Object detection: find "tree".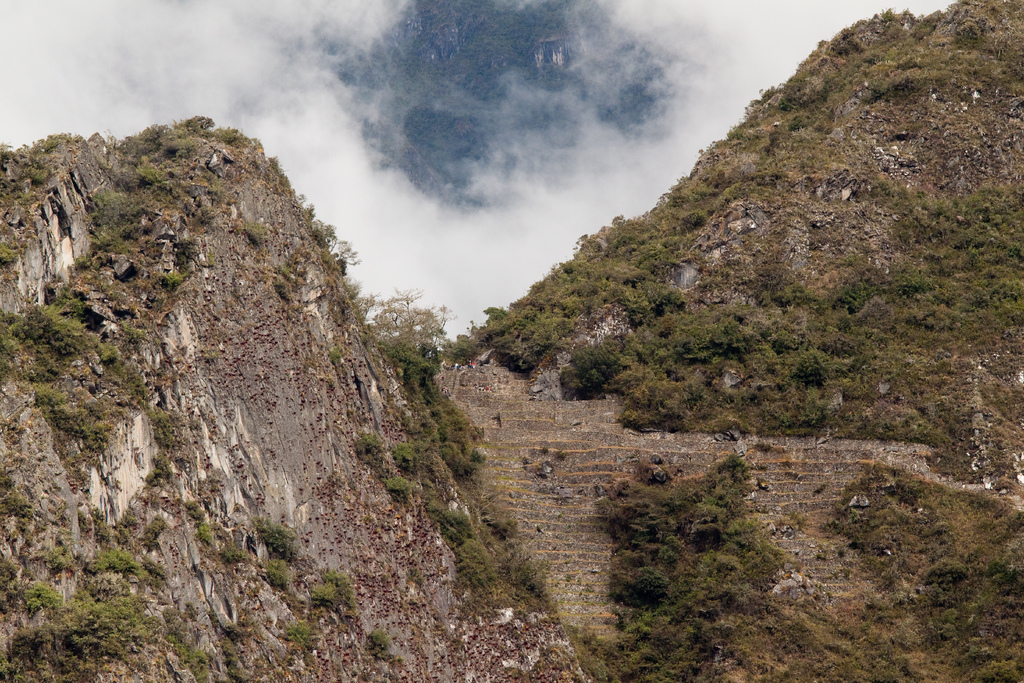
<region>311, 220, 340, 252</region>.
